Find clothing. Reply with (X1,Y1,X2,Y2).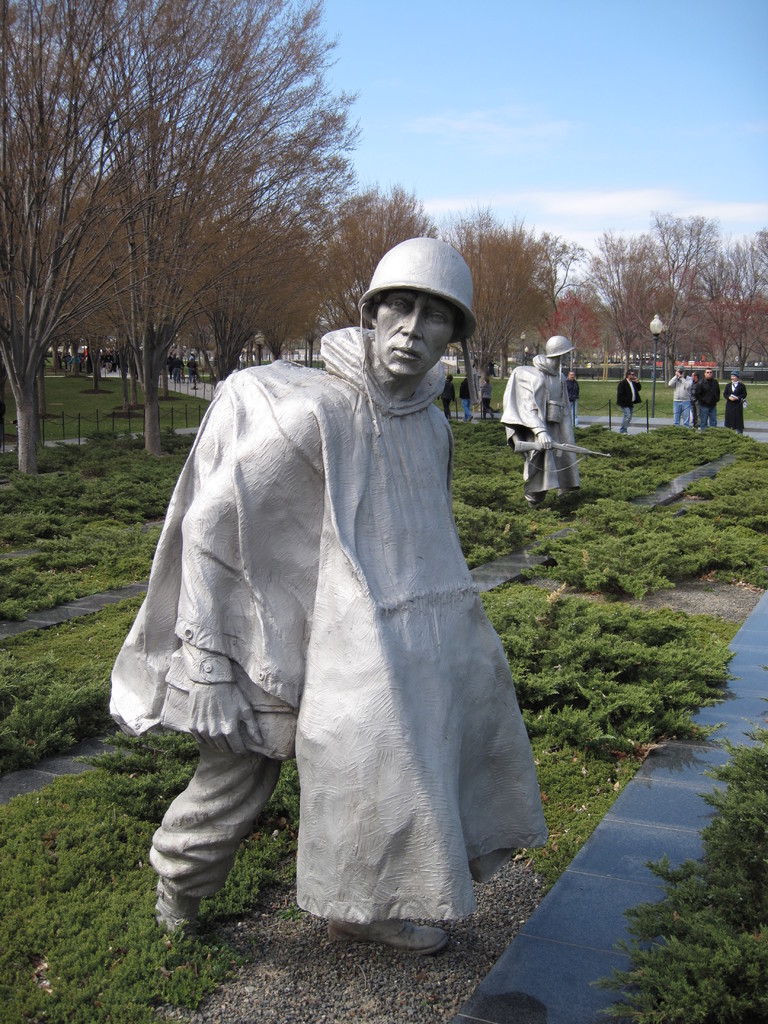
(459,378,474,422).
